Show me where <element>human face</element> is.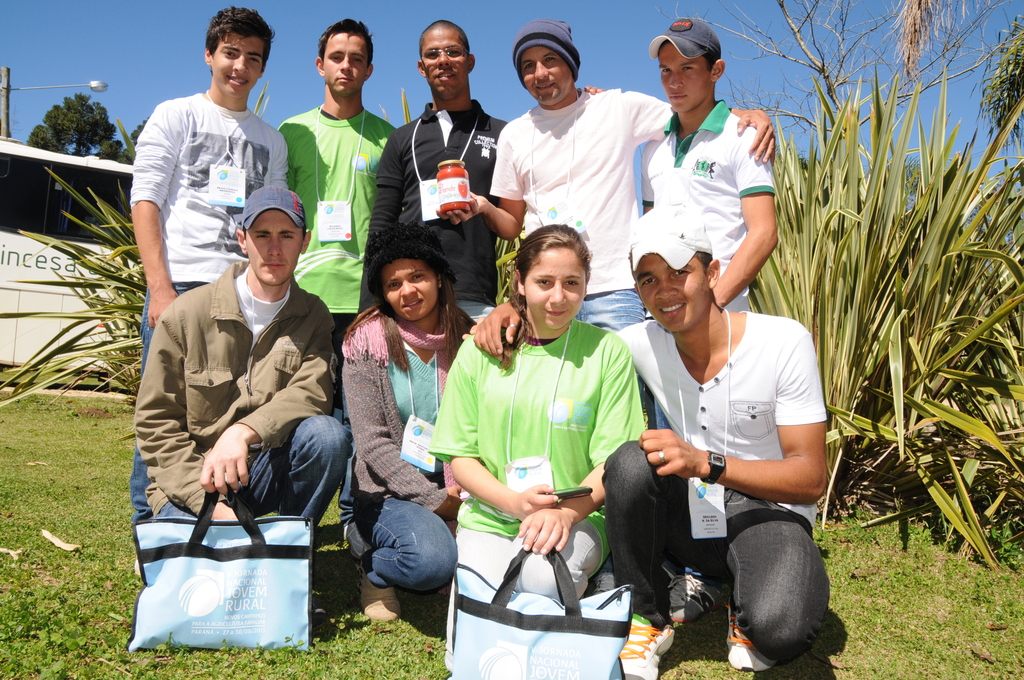
<element>human face</element> is at x1=245, y1=213, x2=301, y2=284.
